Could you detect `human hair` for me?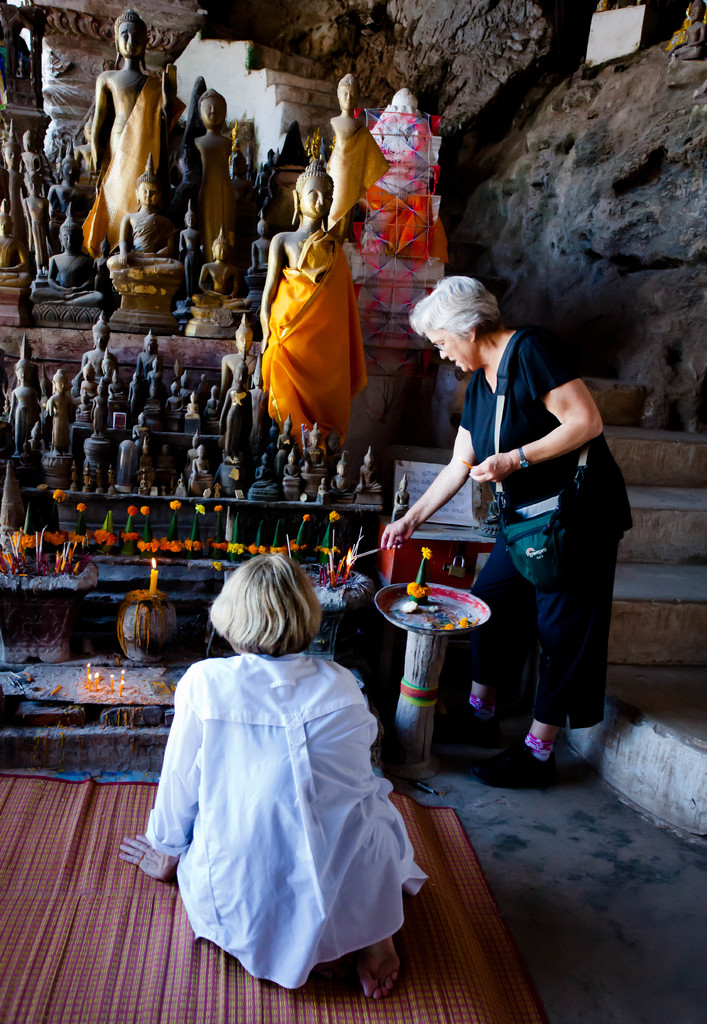
Detection result: [x1=134, y1=172, x2=162, y2=192].
